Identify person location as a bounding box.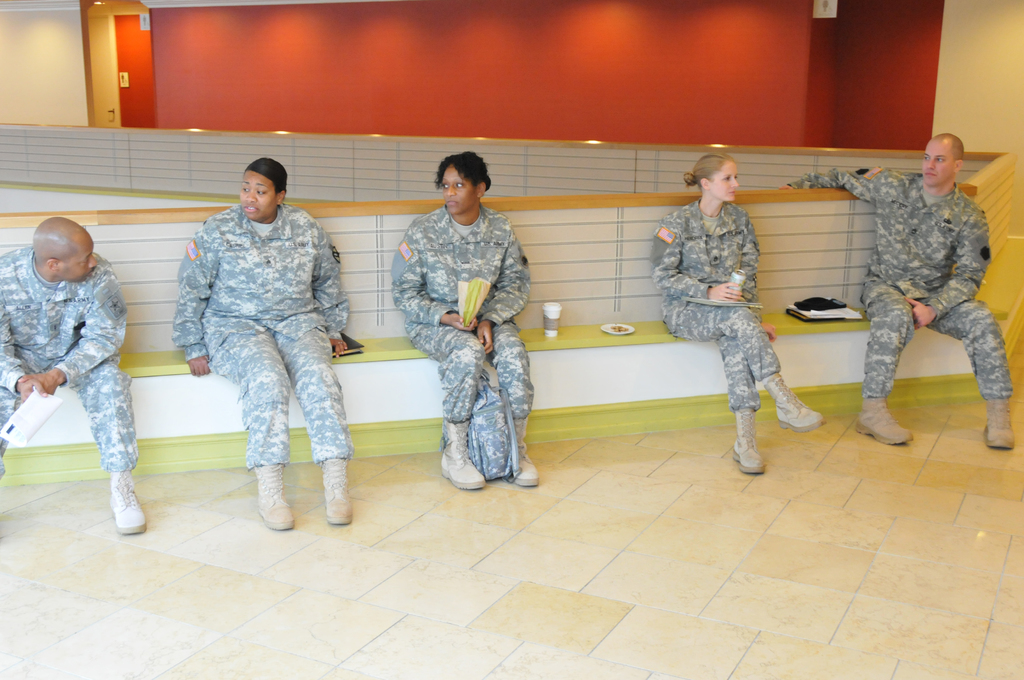
crop(173, 157, 348, 528).
